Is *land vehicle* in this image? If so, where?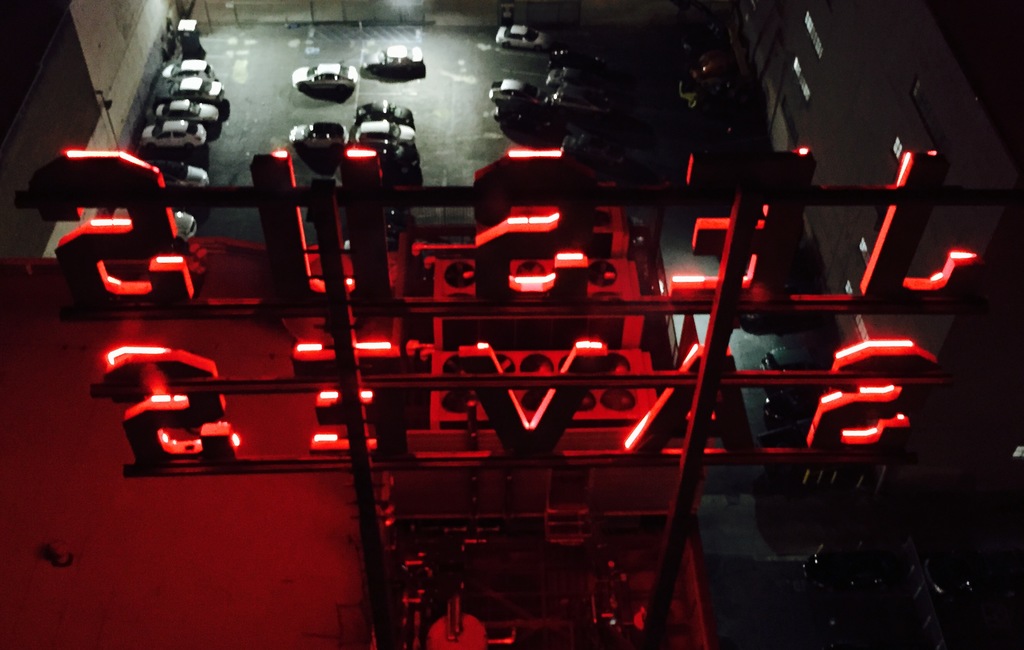
Yes, at [169, 205, 198, 242].
